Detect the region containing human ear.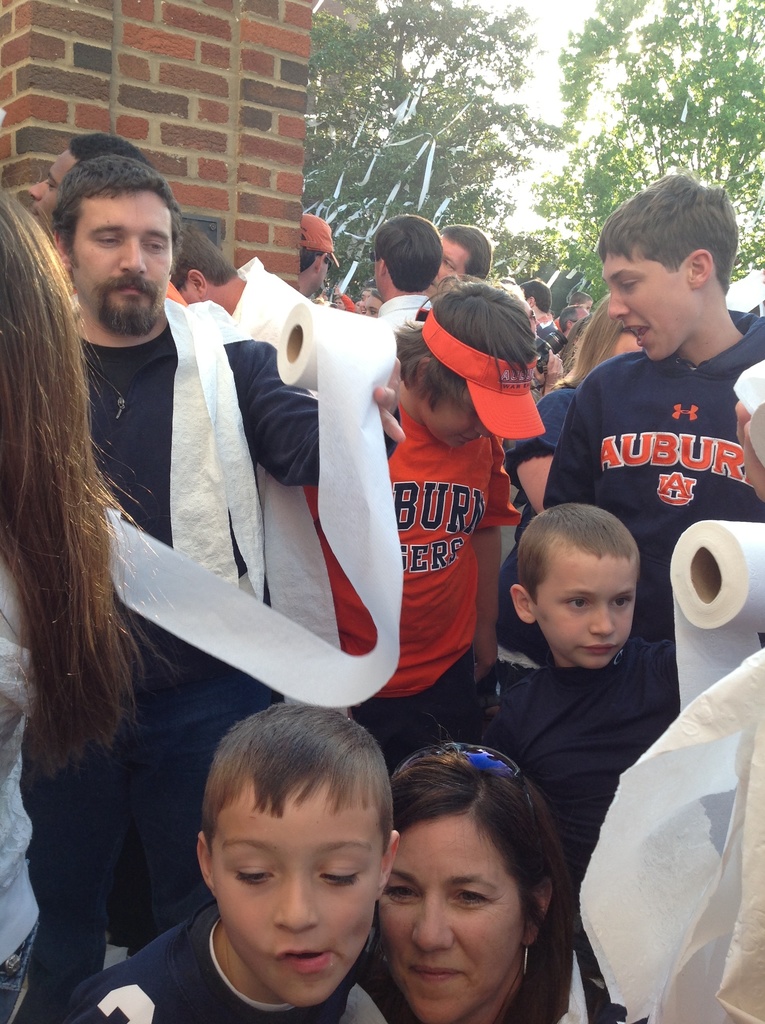
l=408, t=355, r=427, b=393.
